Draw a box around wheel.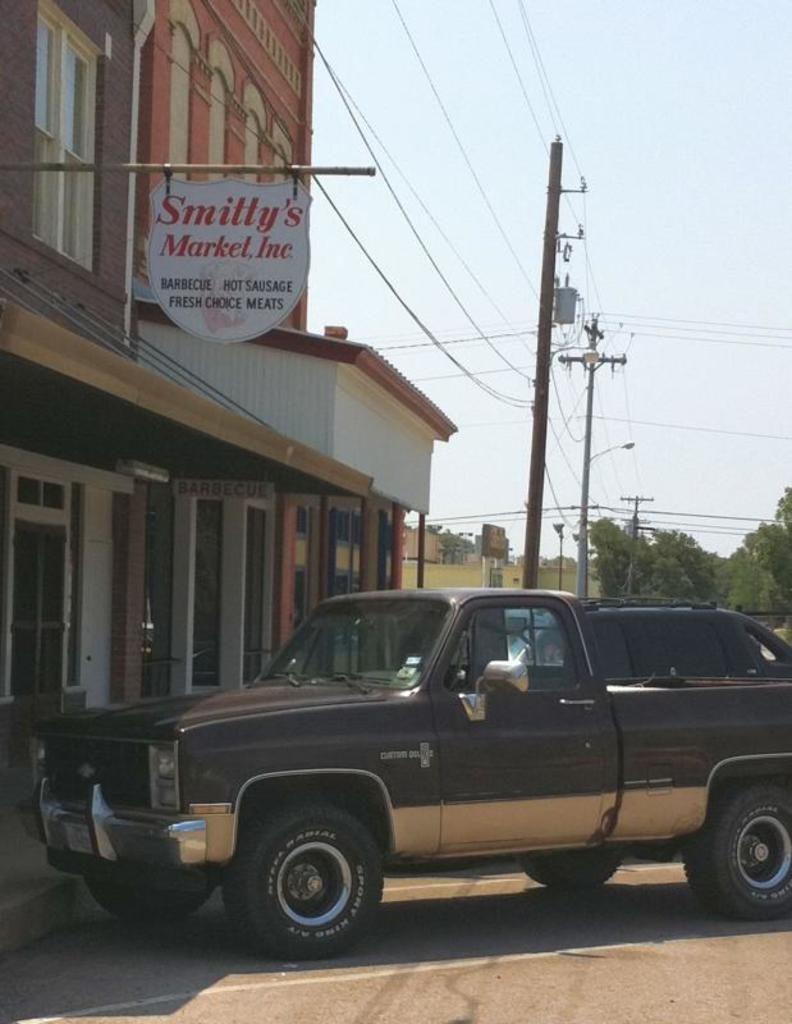
bbox=[88, 872, 205, 931].
